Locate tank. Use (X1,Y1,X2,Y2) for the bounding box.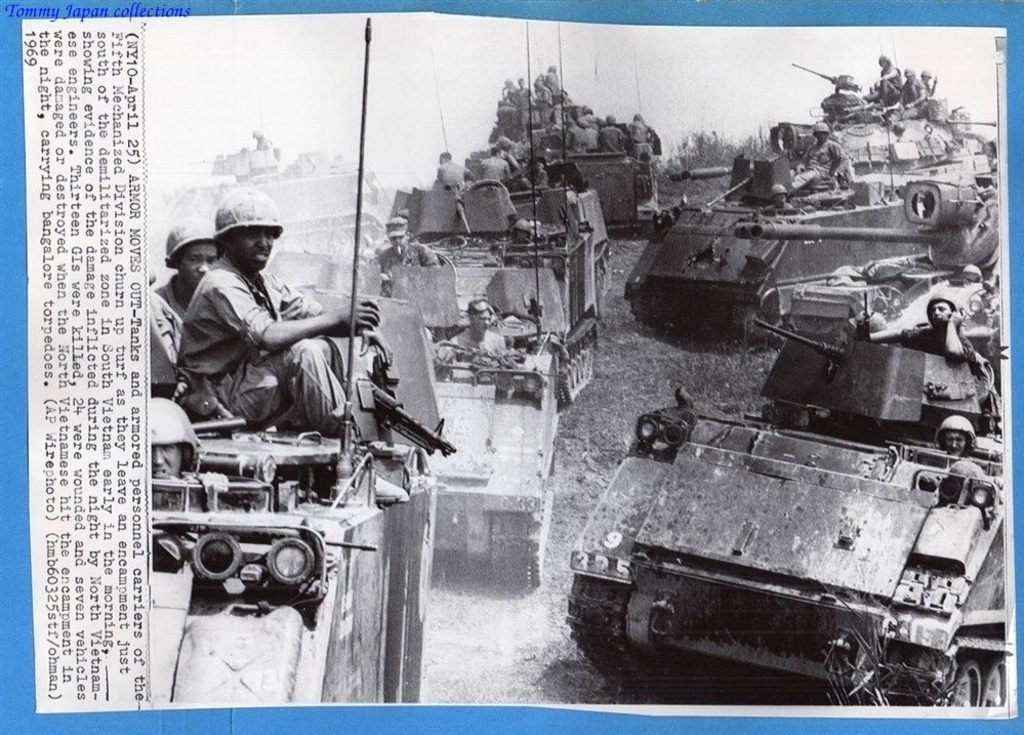
(567,175,1008,705).
